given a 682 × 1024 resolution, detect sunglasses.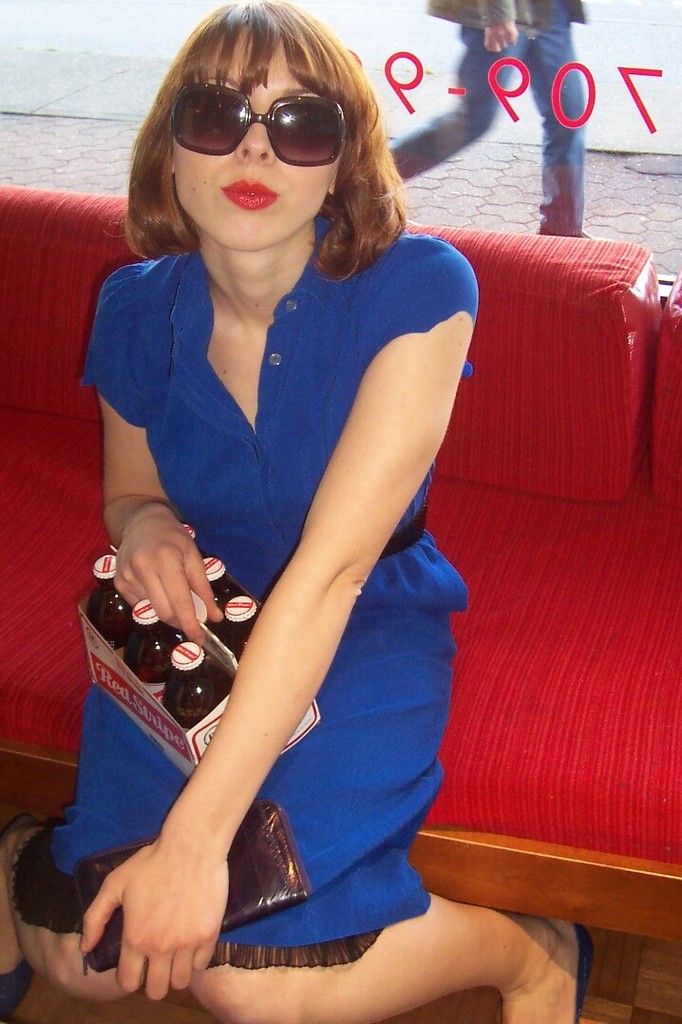
pyautogui.locateOnScreen(170, 85, 348, 166).
